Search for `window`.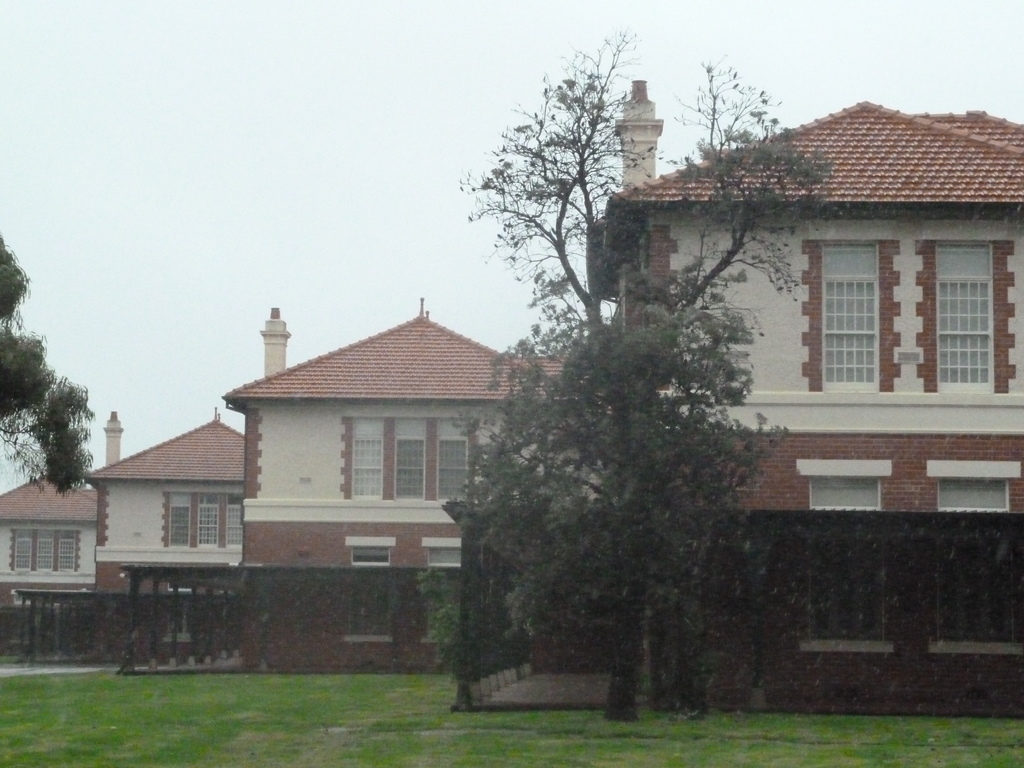
Found at [left=163, top=492, right=243, bottom=556].
